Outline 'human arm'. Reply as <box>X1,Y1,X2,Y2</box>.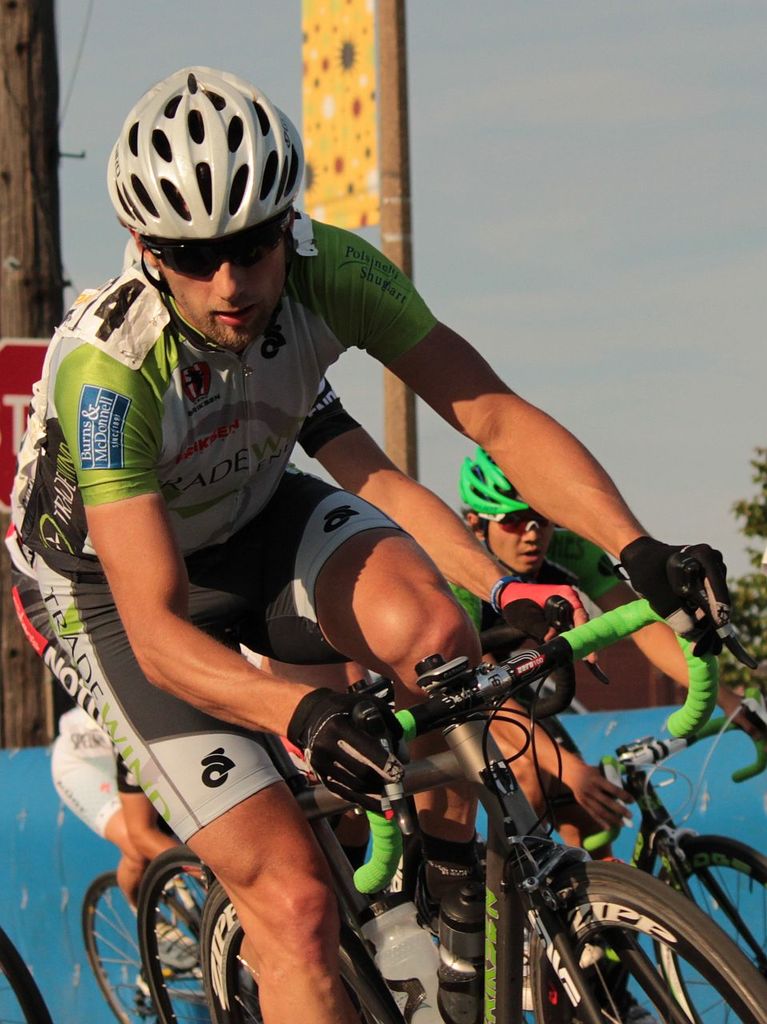
<box>342,230,726,697</box>.
